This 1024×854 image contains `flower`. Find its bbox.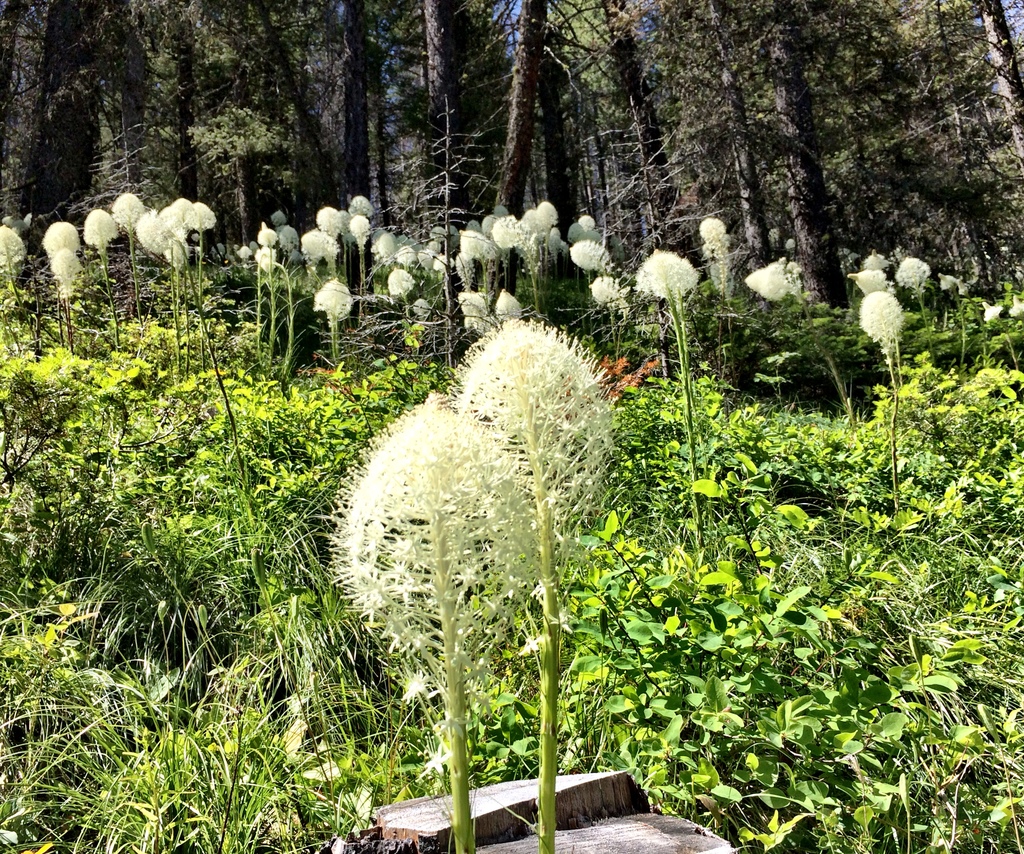
(left=592, top=276, right=637, bottom=314).
